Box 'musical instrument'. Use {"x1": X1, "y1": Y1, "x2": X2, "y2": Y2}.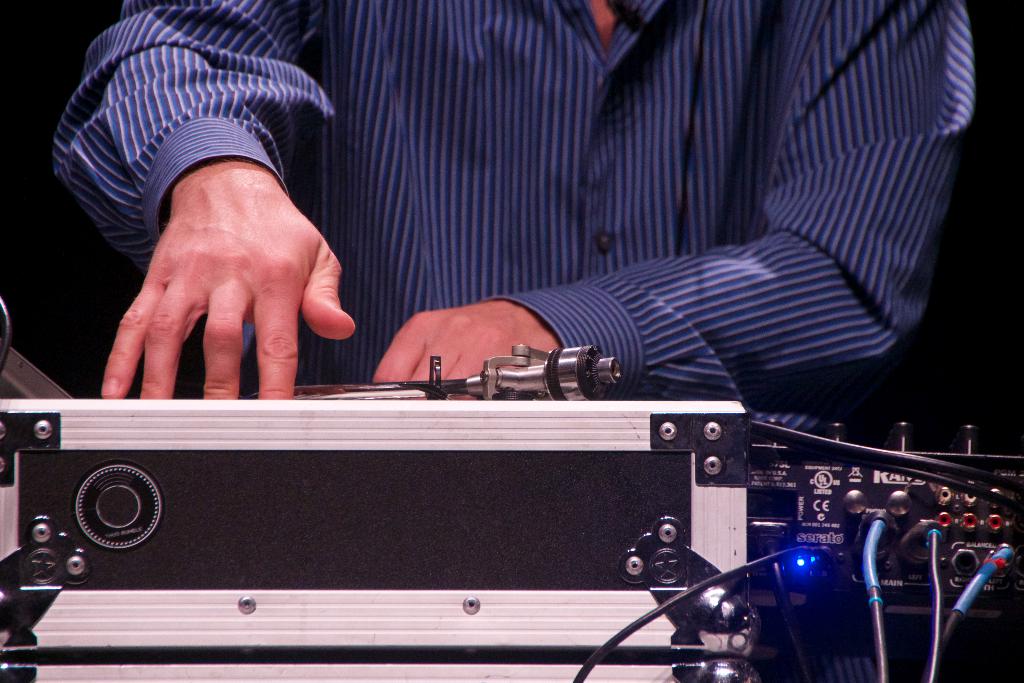
{"x1": 2, "y1": 344, "x2": 1023, "y2": 682}.
